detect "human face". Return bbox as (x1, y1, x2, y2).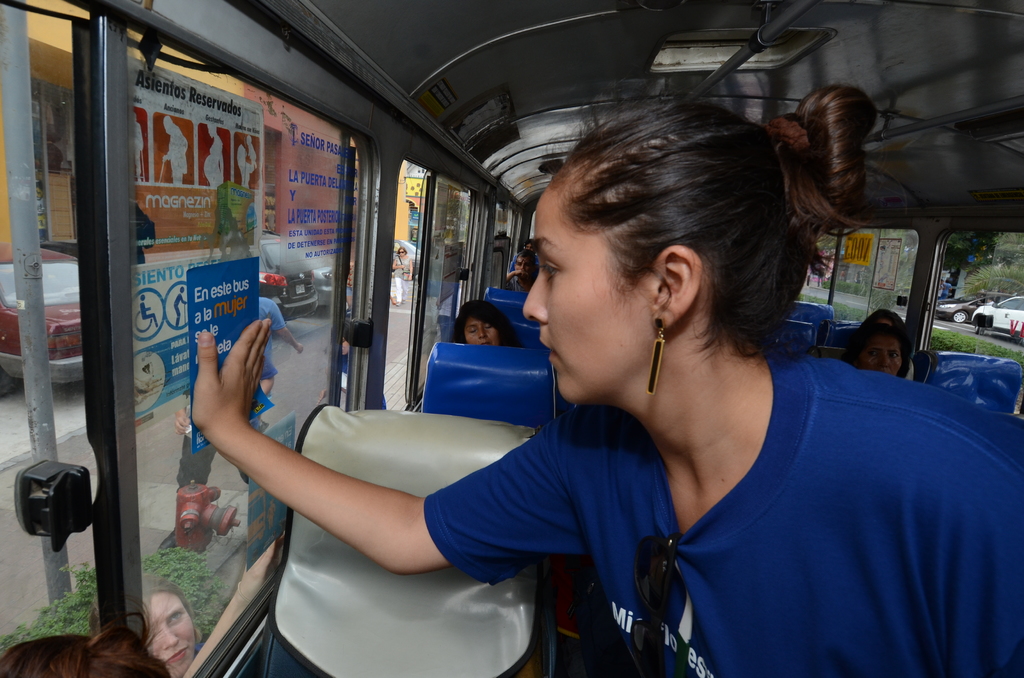
(522, 177, 647, 401).
